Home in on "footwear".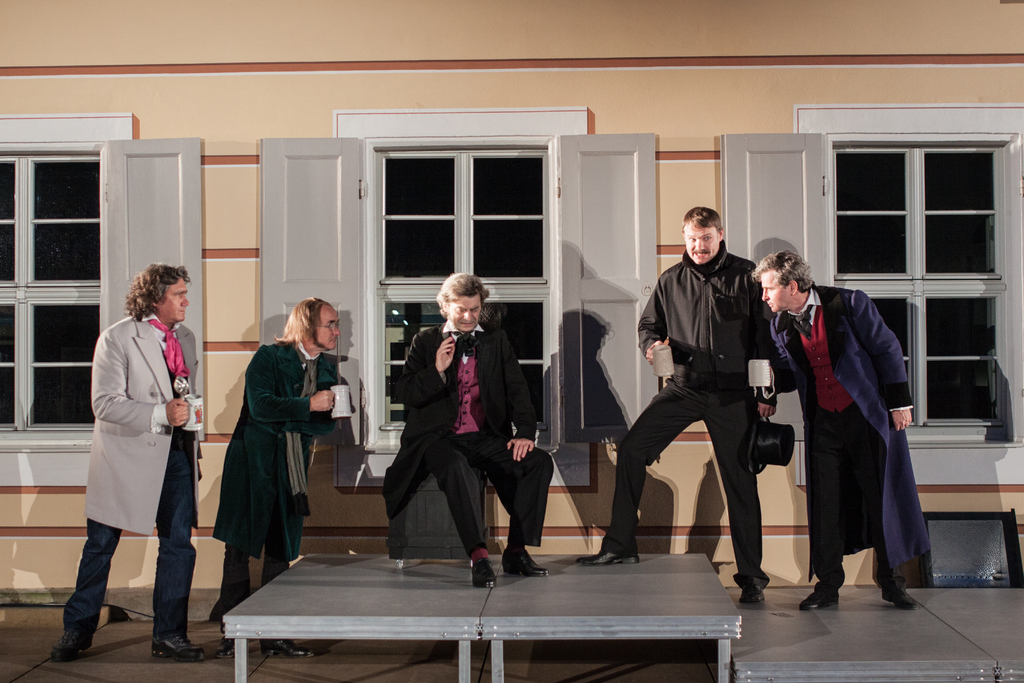
Homed in at (800,582,836,609).
